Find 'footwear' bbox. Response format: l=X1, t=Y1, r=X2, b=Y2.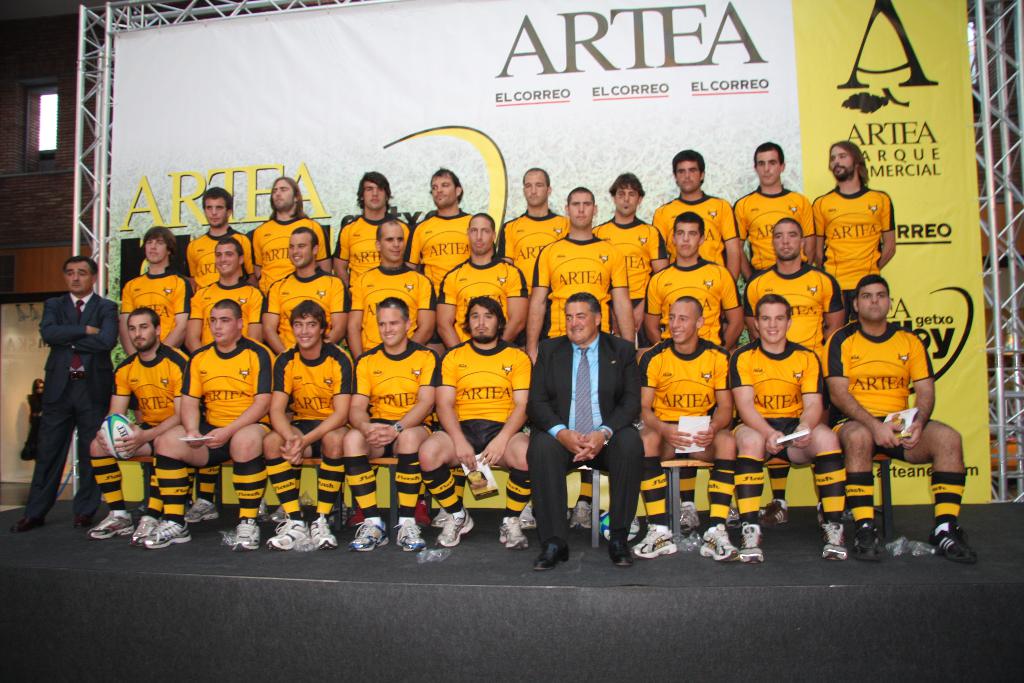
l=676, t=504, r=696, b=537.
